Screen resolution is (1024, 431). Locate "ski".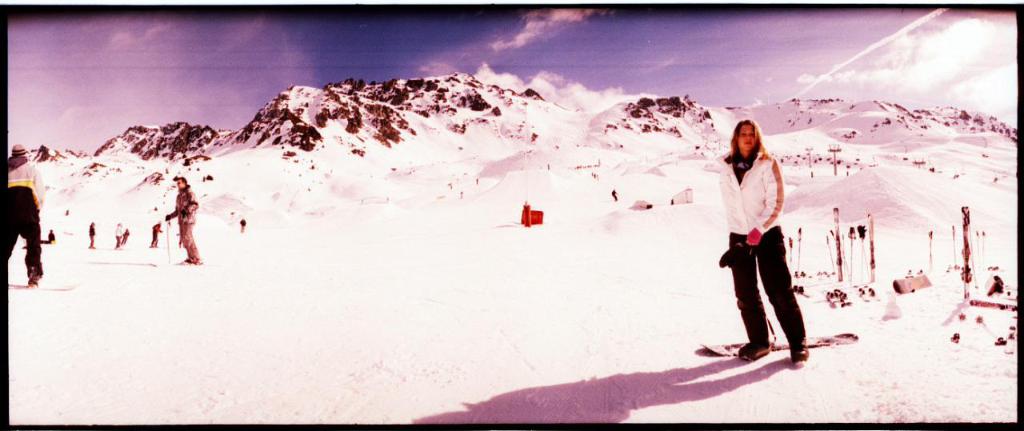
698,321,861,357.
